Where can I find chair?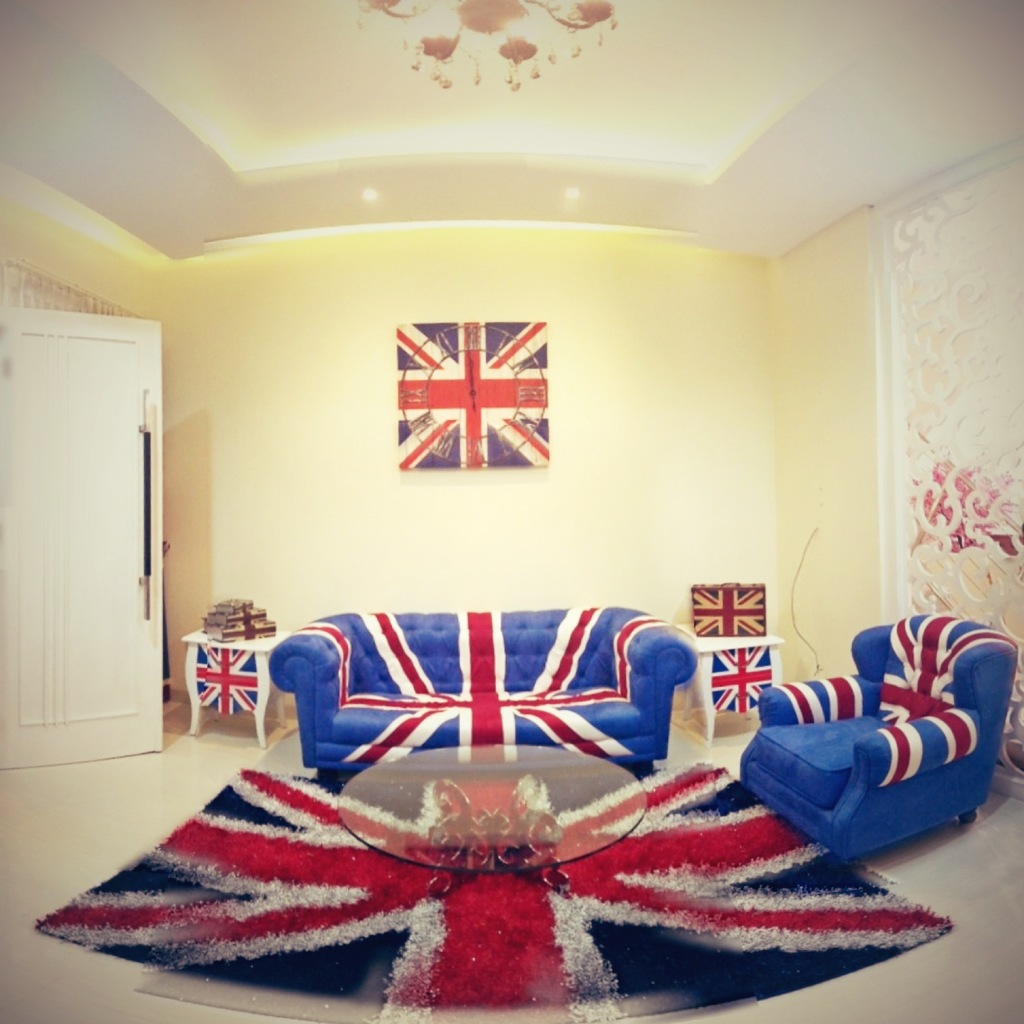
You can find it at region(732, 627, 1018, 864).
